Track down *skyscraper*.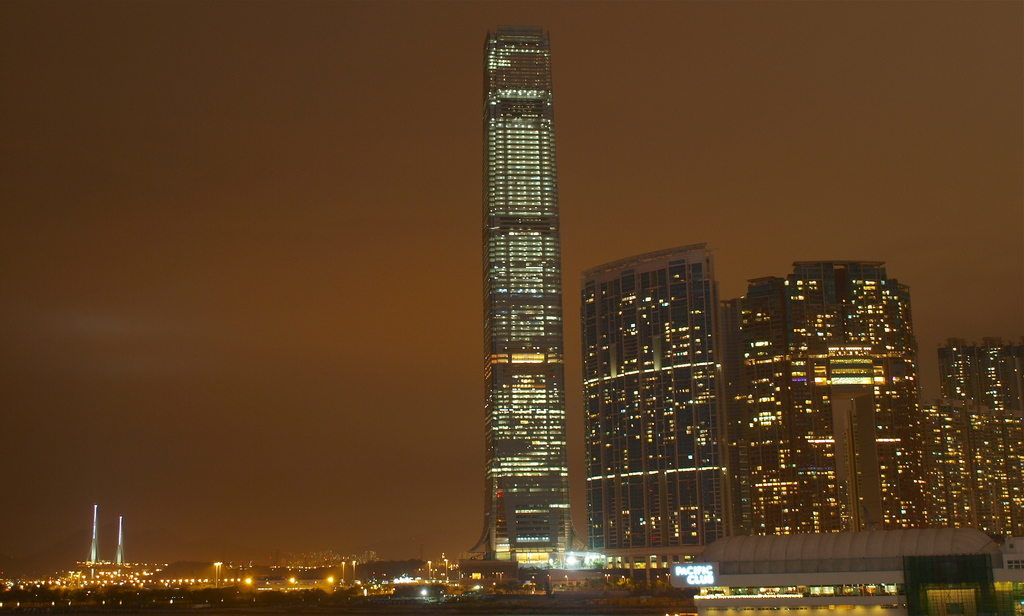
Tracked to (left=938, top=334, right=977, bottom=531).
